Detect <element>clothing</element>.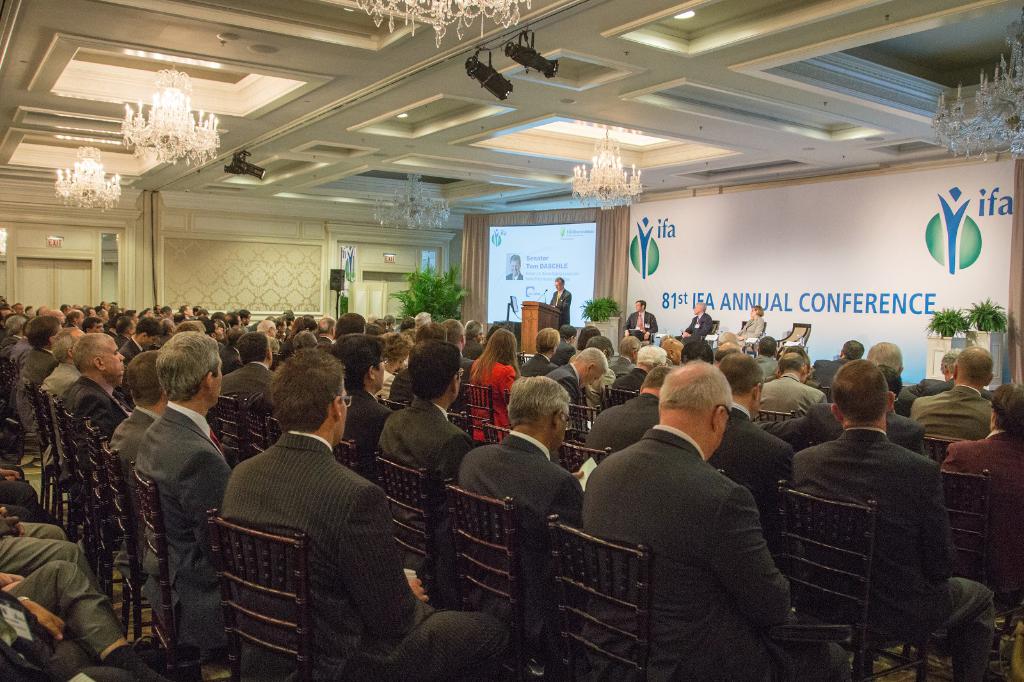
Detected at select_region(700, 401, 790, 578).
